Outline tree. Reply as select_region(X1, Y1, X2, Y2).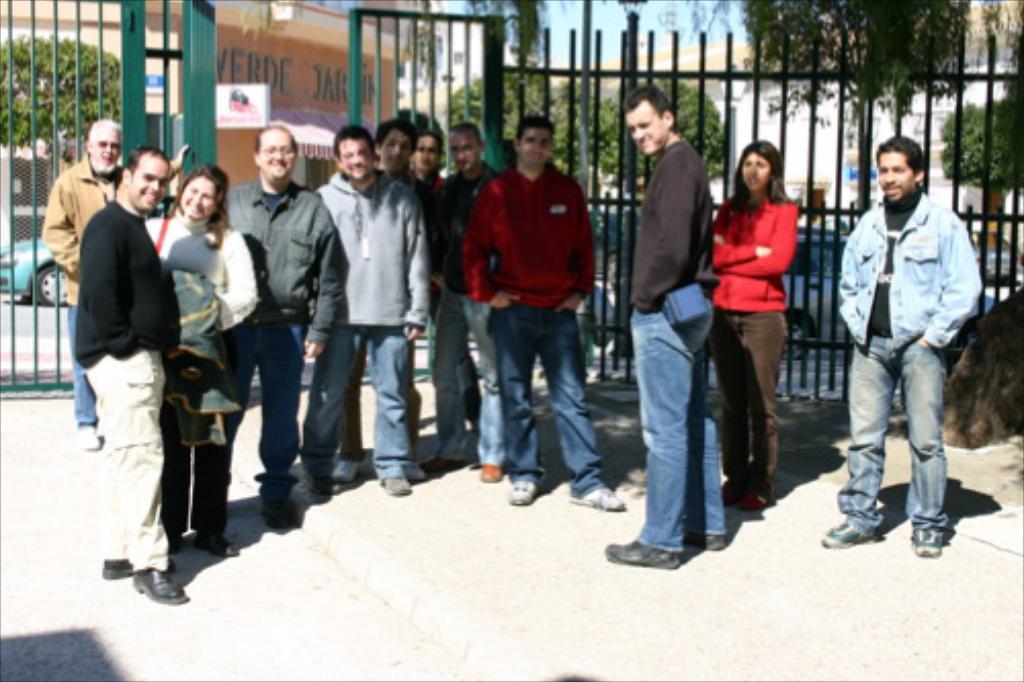
select_region(434, 66, 608, 184).
